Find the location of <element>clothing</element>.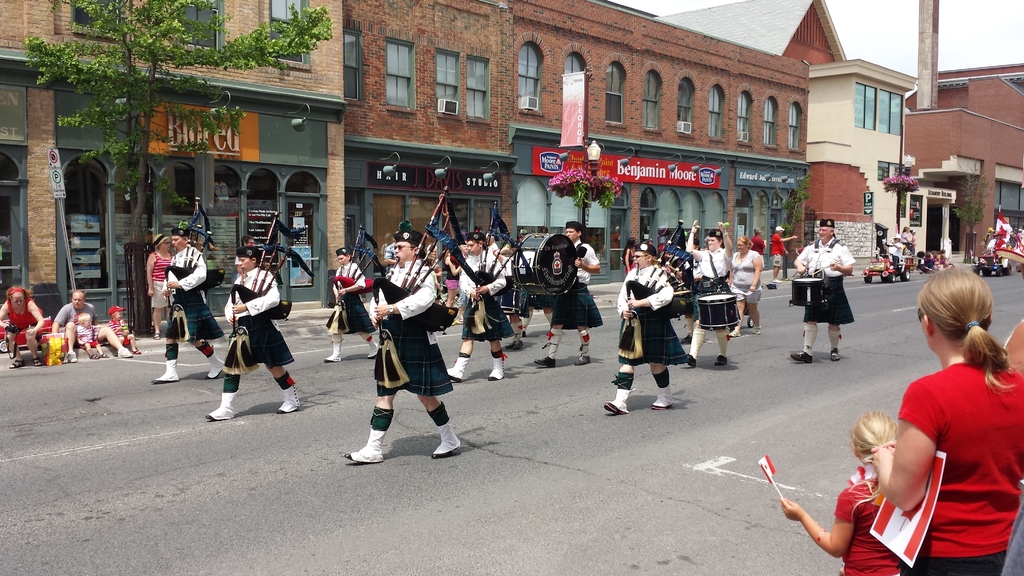
Location: crop(457, 245, 517, 344).
